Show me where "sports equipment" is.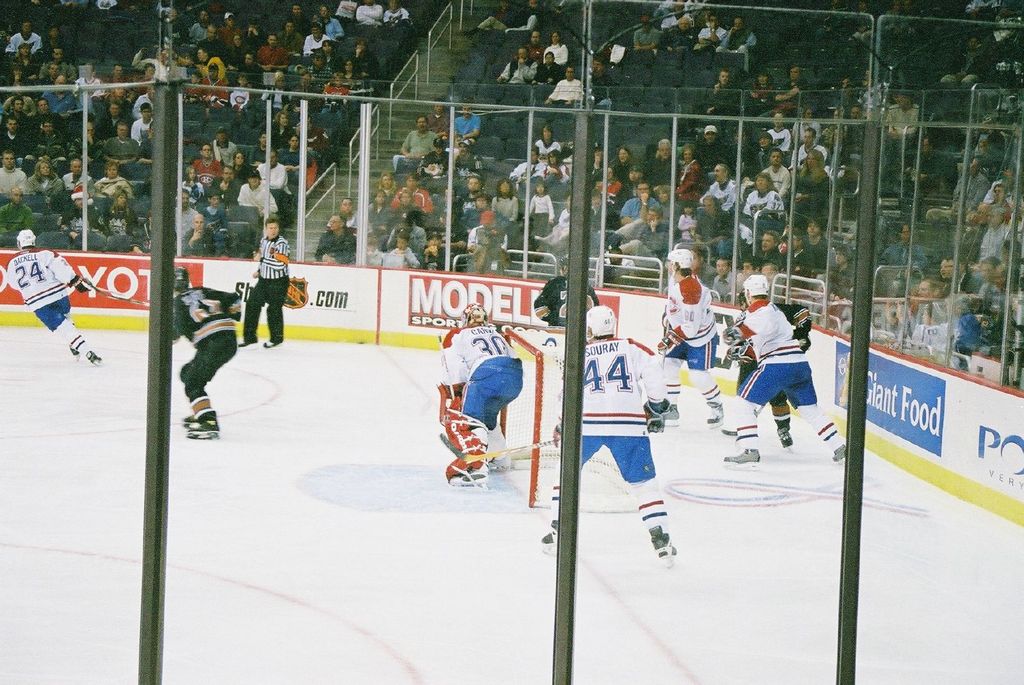
"sports equipment" is at <bbox>664, 249, 693, 280</bbox>.
